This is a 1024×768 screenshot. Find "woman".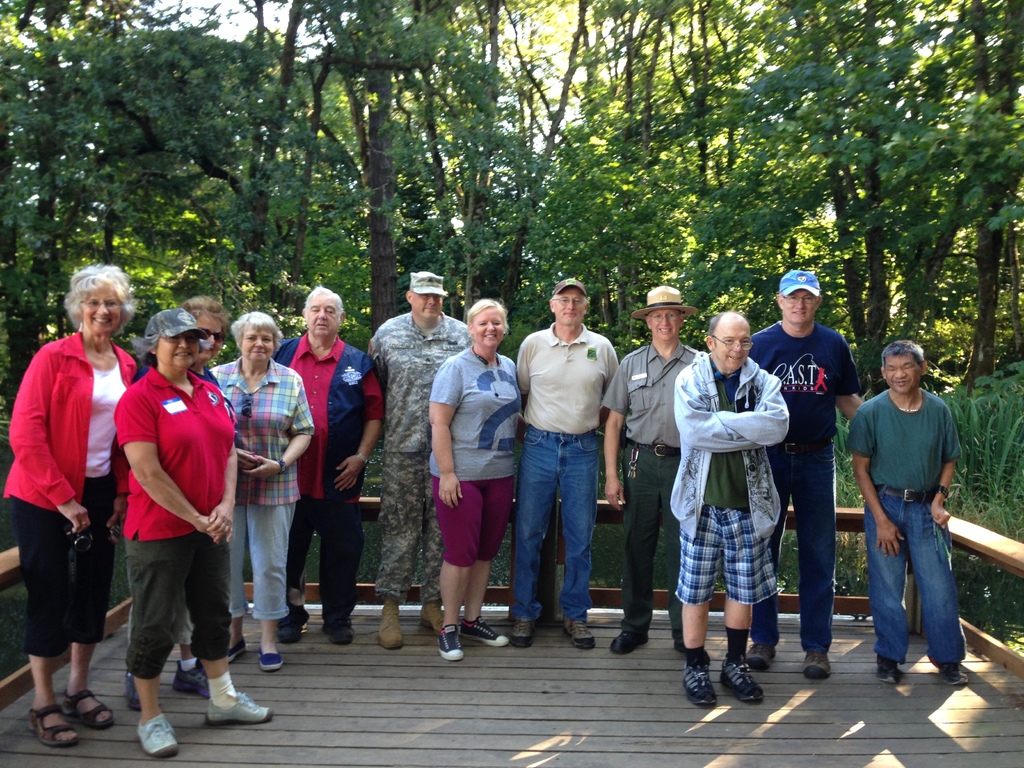
Bounding box: bbox=(108, 306, 279, 767).
